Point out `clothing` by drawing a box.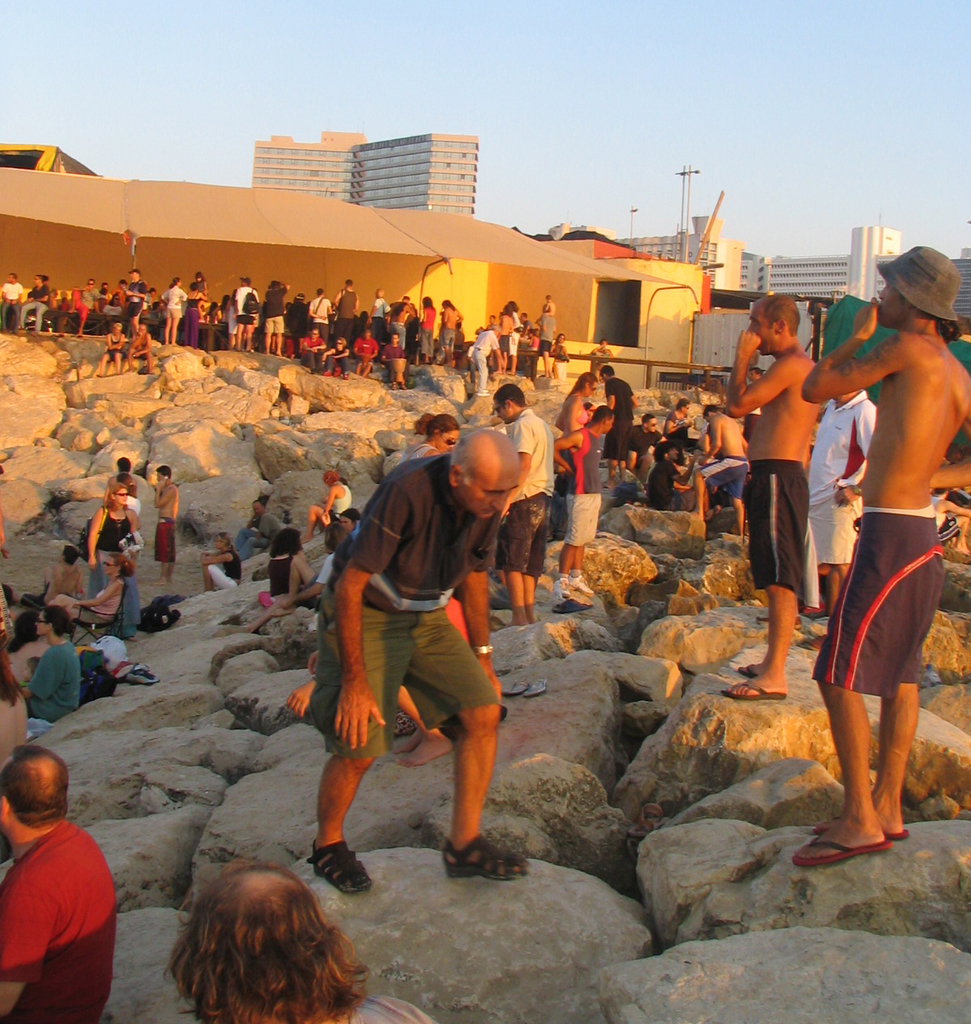
(260, 546, 291, 608).
